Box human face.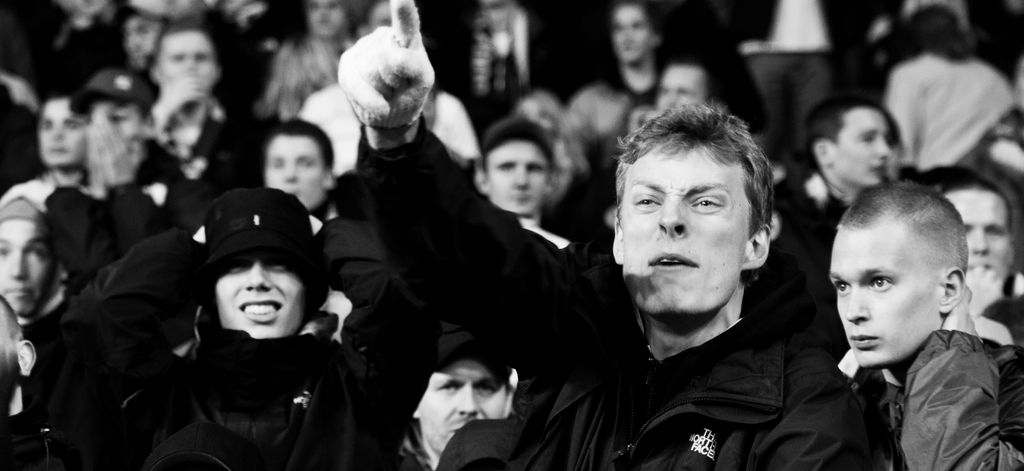
826,224,934,370.
